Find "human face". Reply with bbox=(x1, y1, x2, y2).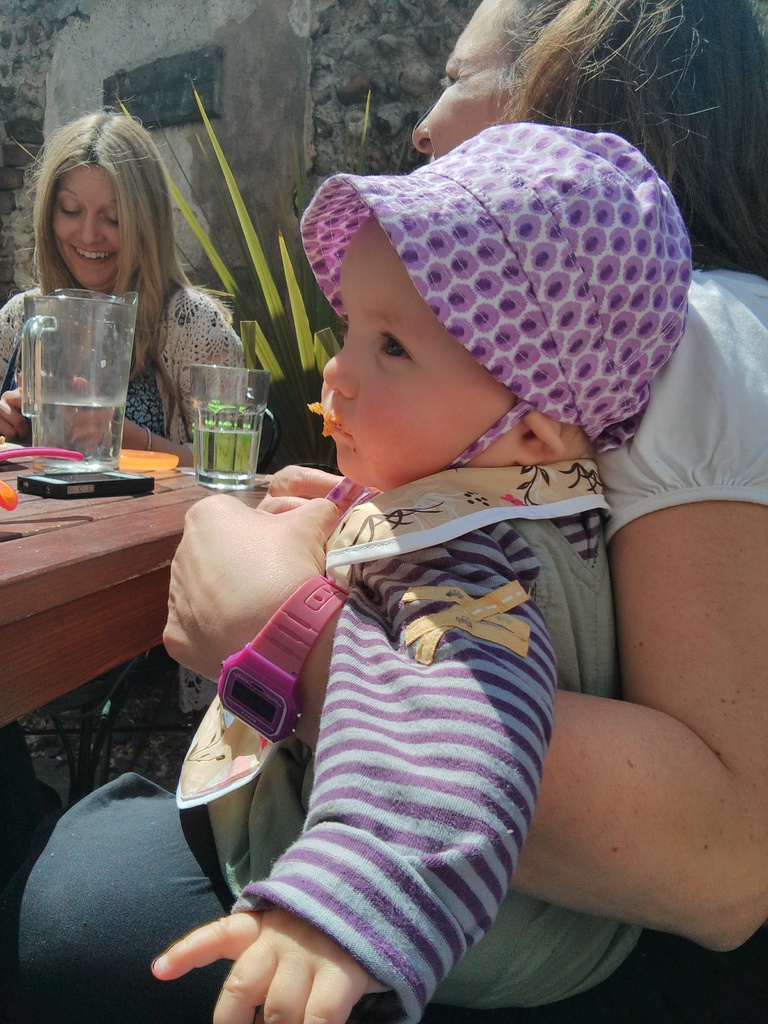
bbox=(52, 164, 121, 284).
